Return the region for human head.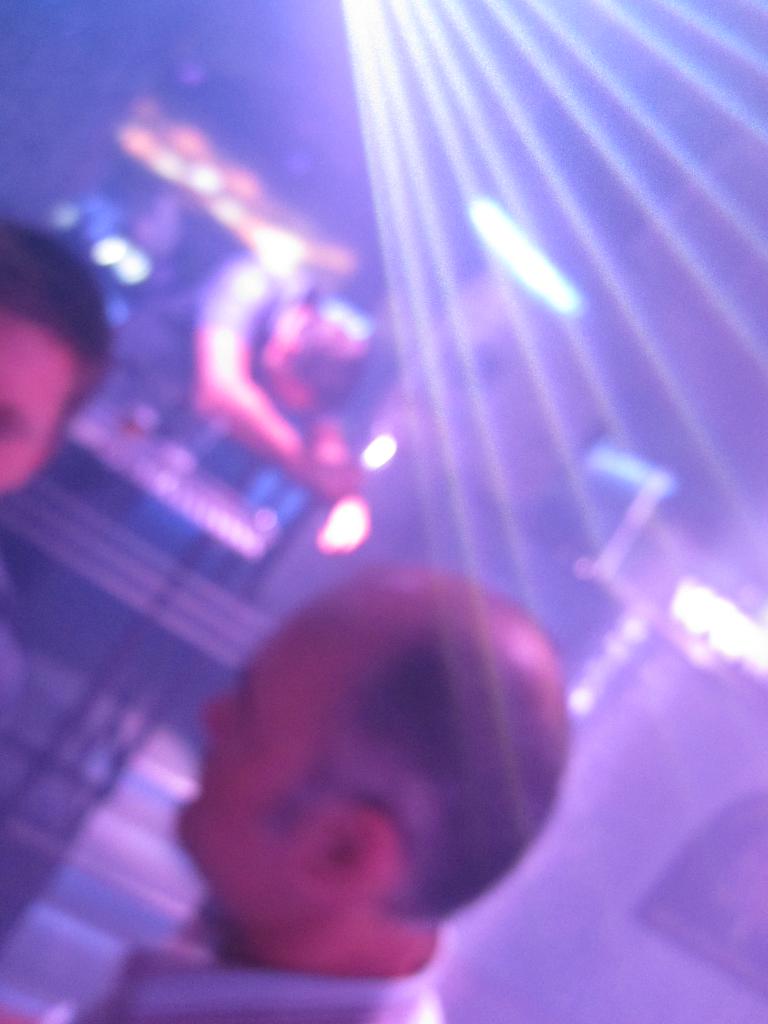
box=[236, 575, 545, 908].
